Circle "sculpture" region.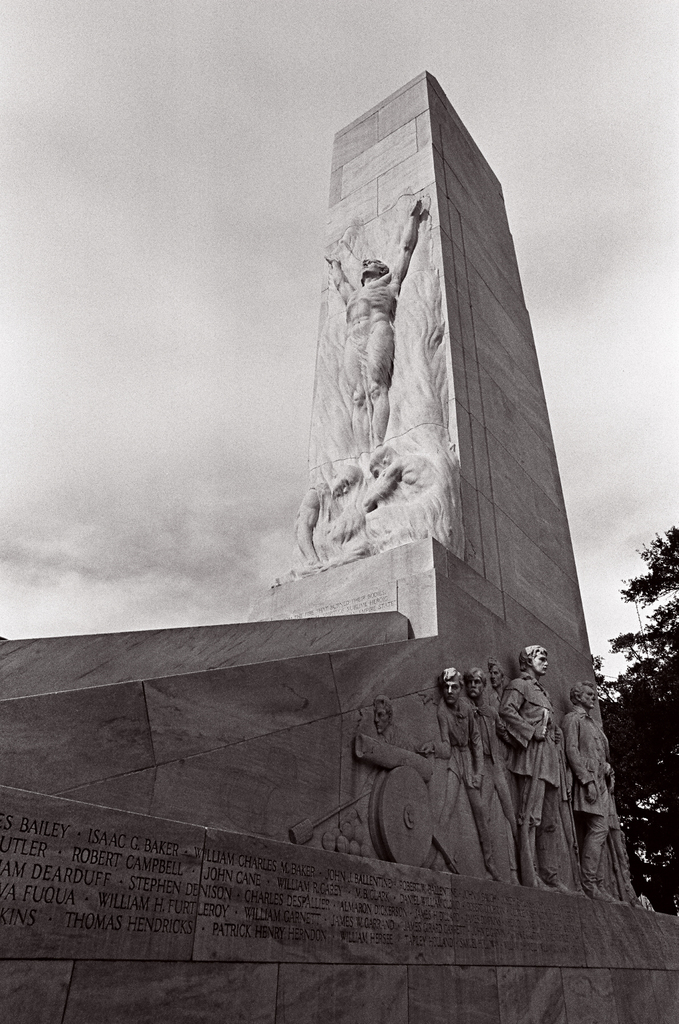
Region: Rect(291, 122, 486, 605).
